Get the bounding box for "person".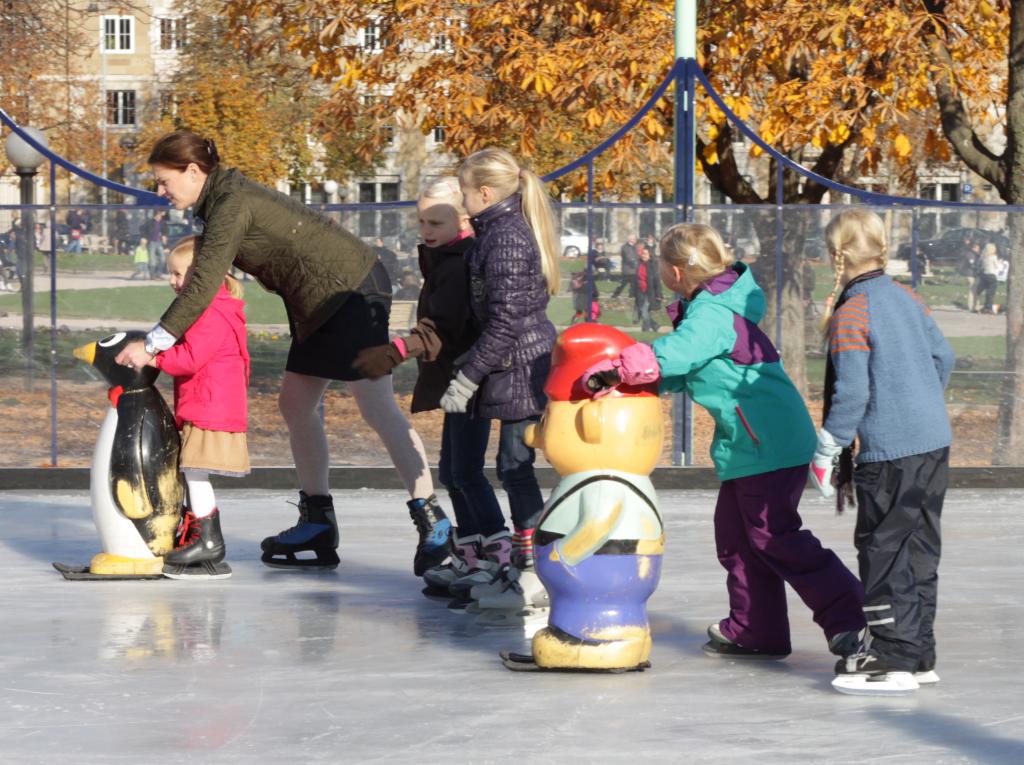
locate(349, 170, 514, 593).
